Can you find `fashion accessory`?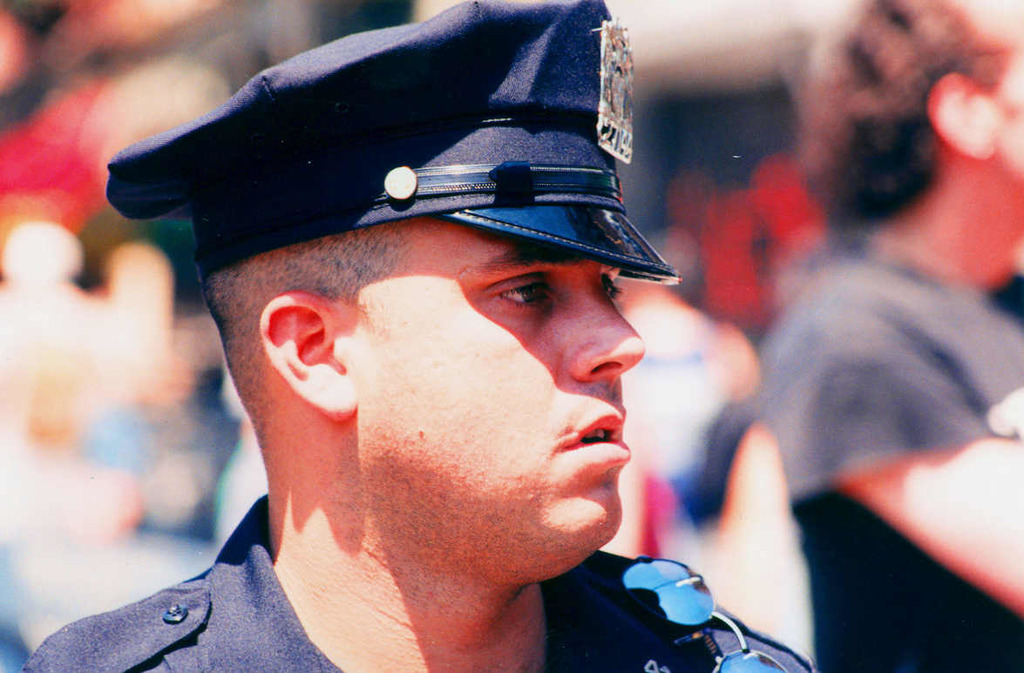
Yes, bounding box: (x1=105, y1=0, x2=680, y2=277).
